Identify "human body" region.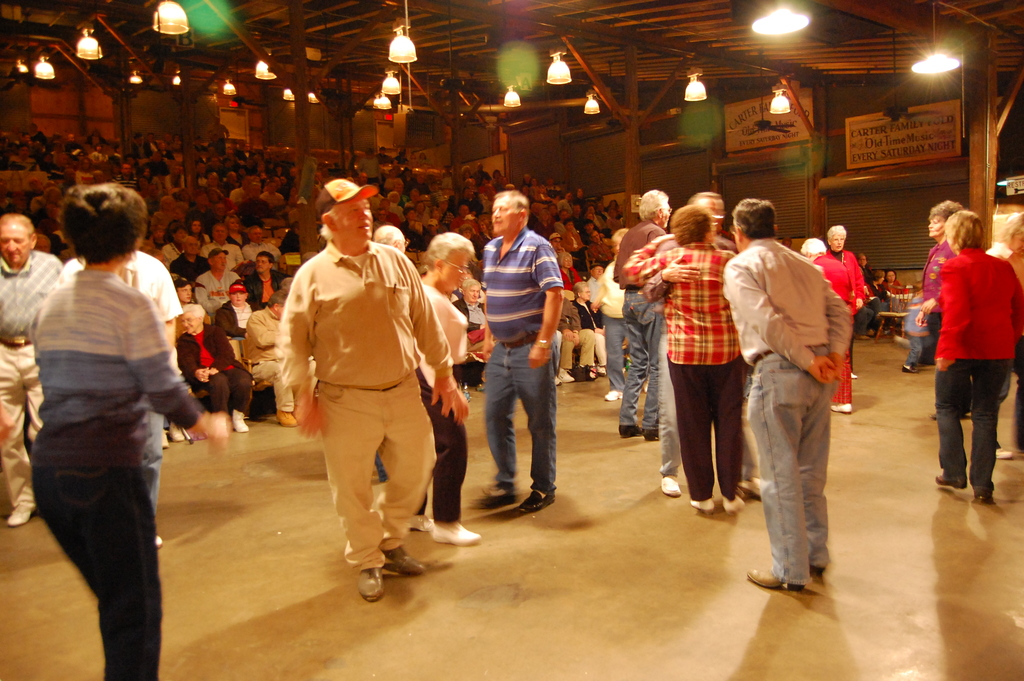
Region: pyautogui.locateOnScreen(147, 138, 164, 168).
